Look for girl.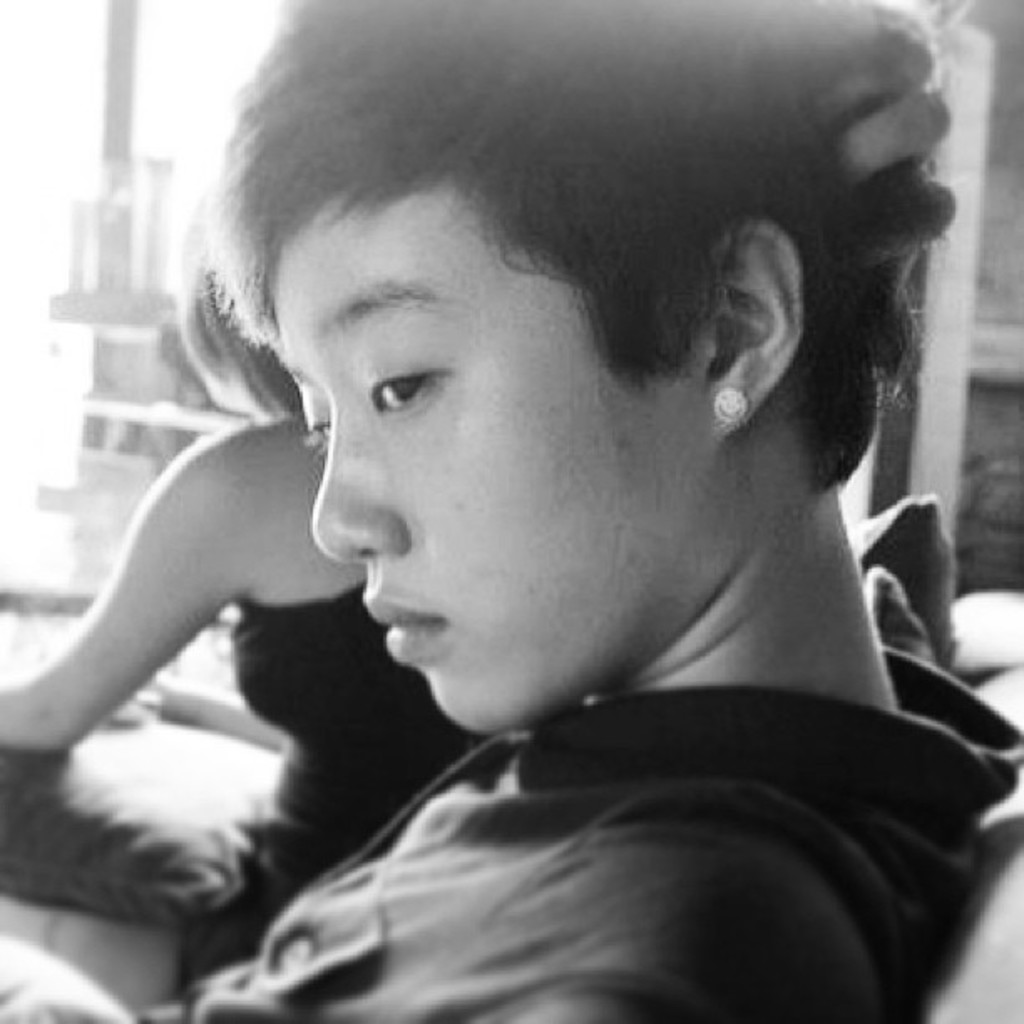
Found: x1=0, y1=0, x2=1022, y2=1022.
